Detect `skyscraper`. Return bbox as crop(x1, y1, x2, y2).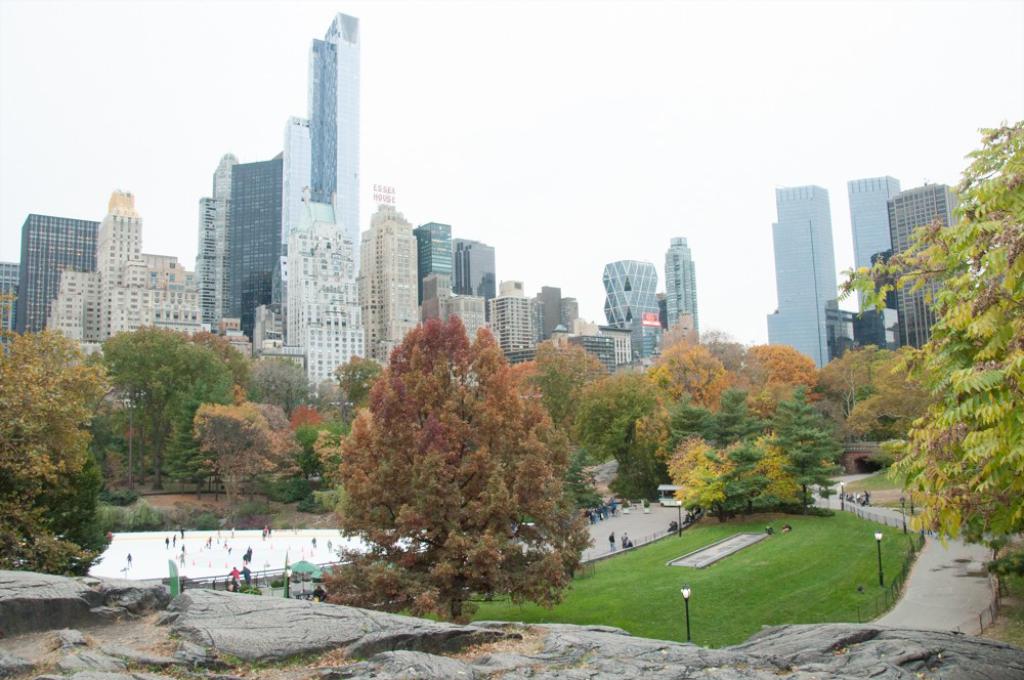
crop(767, 189, 856, 374).
